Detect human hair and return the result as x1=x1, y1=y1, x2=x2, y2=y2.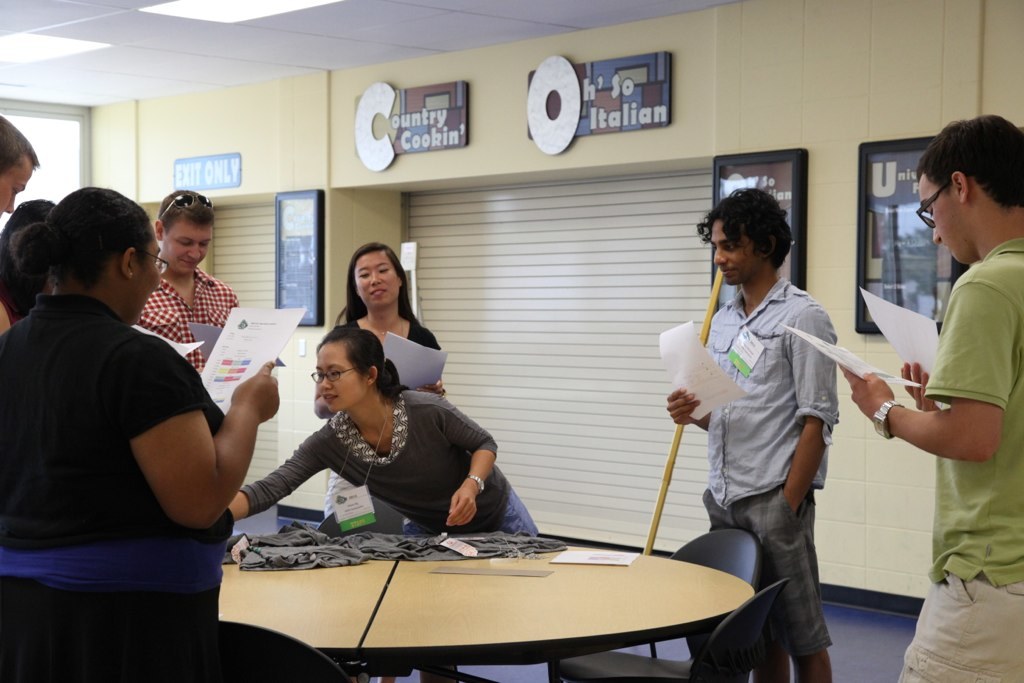
x1=1, y1=198, x2=65, y2=251.
